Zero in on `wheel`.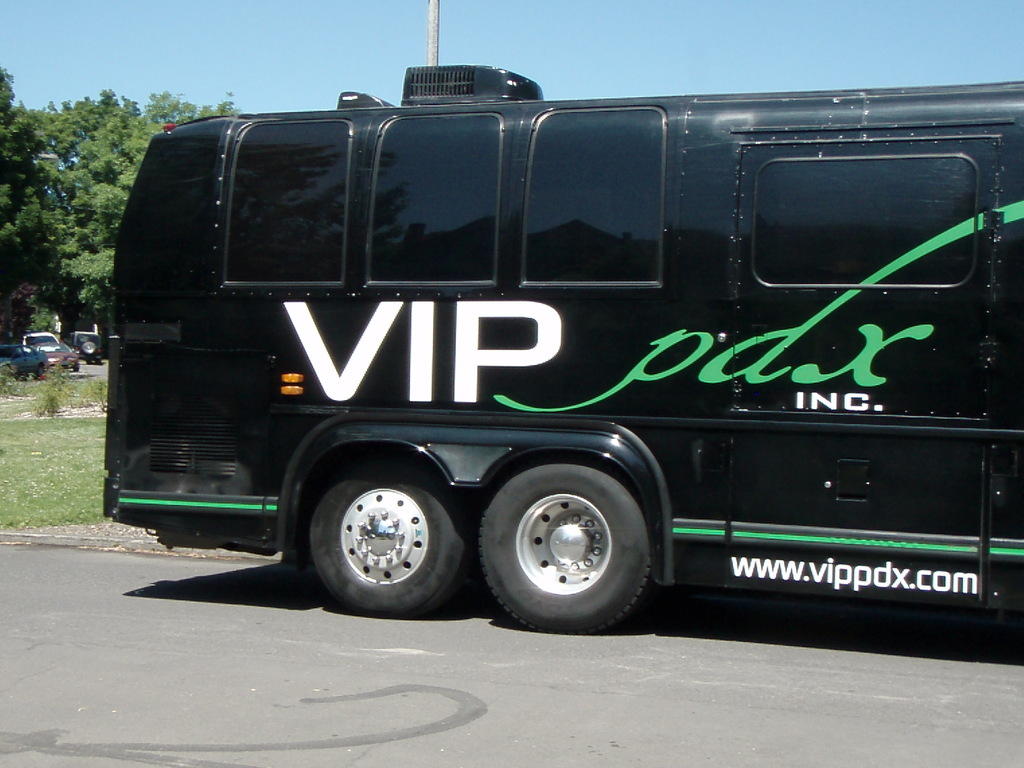
Zeroed in: [x1=33, y1=364, x2=45, y2=385].
